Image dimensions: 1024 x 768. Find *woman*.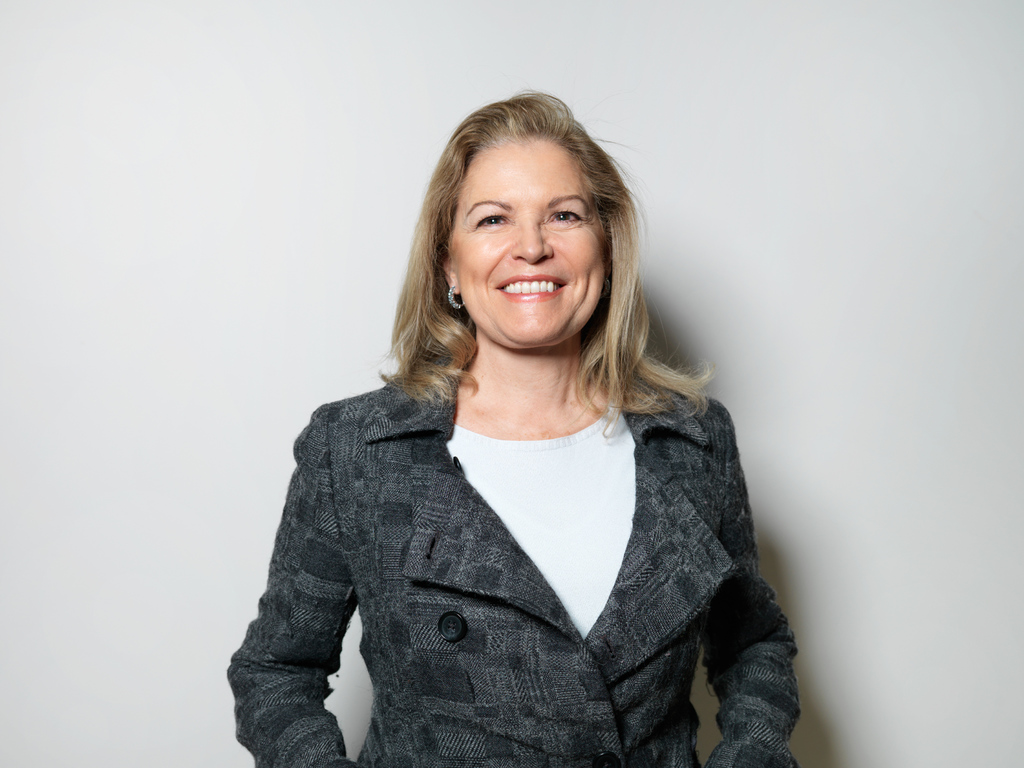
locate(224, 84, 808, 767).
